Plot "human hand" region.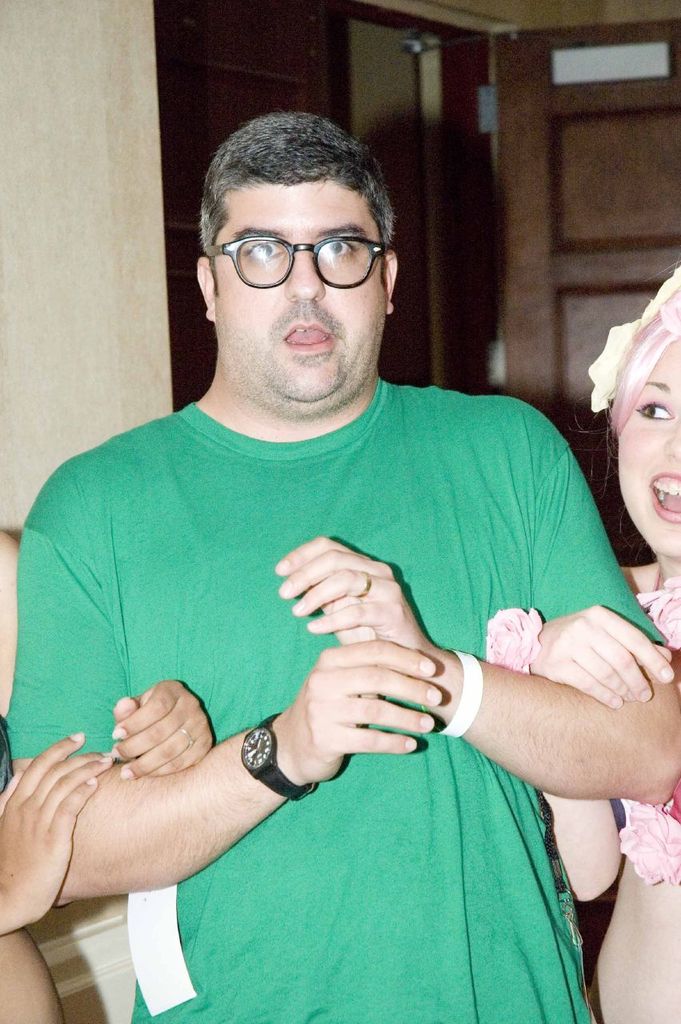
Plotted at left=279, top=632, right=447, bottom=787.
